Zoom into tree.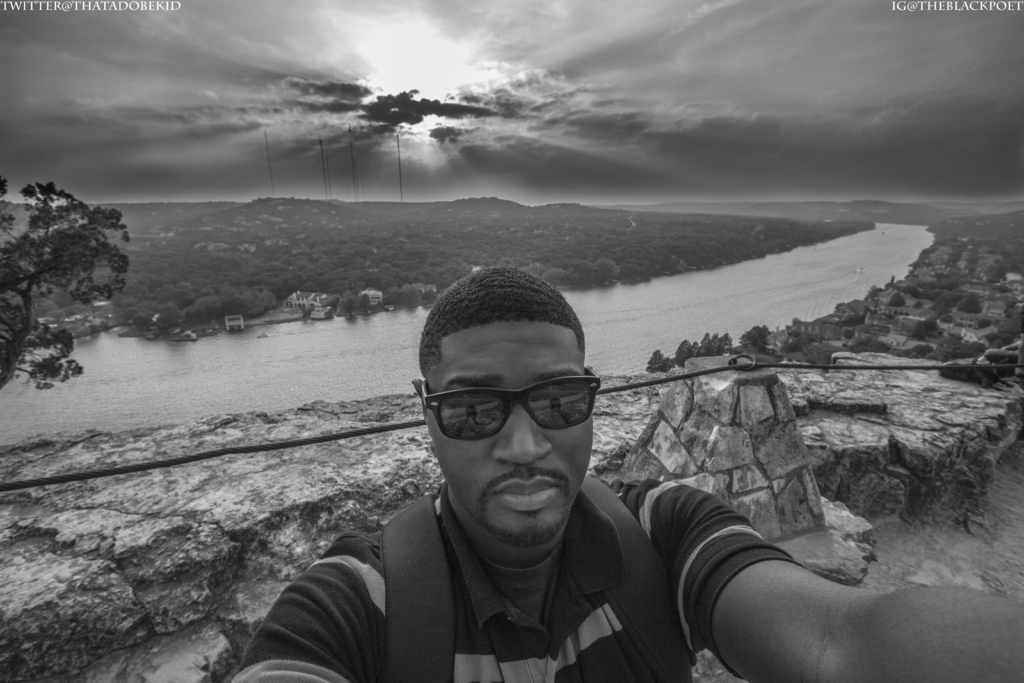
Zoom target: x1=0 y1=187 x2=132 y2=388.
